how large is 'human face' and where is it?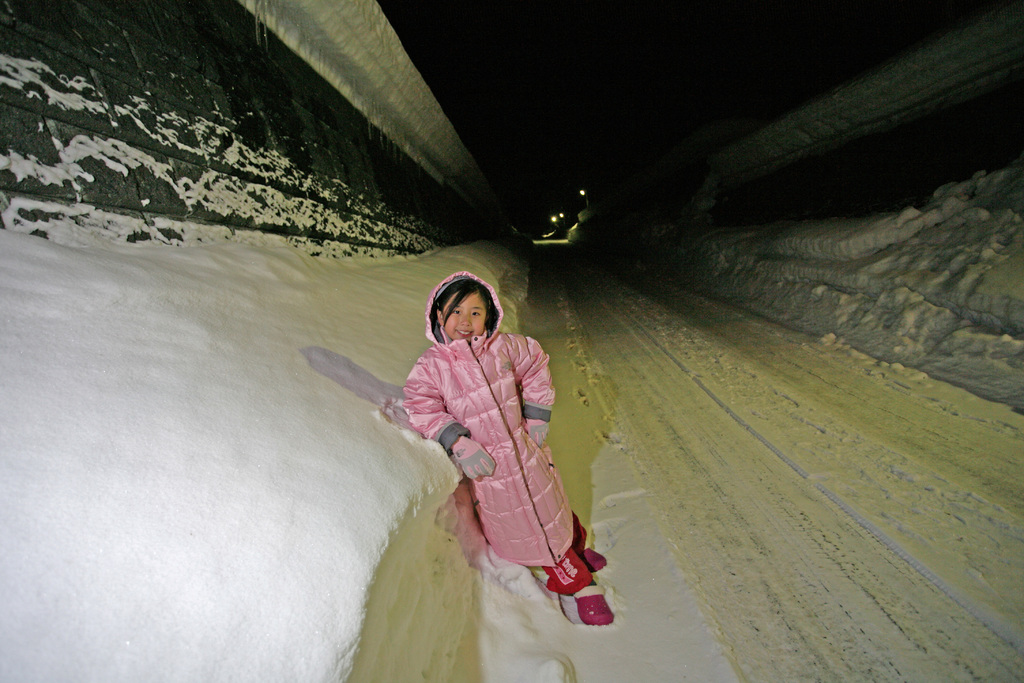
Bounding box: [x1=442, y1=292, x2=488, y2=341].
